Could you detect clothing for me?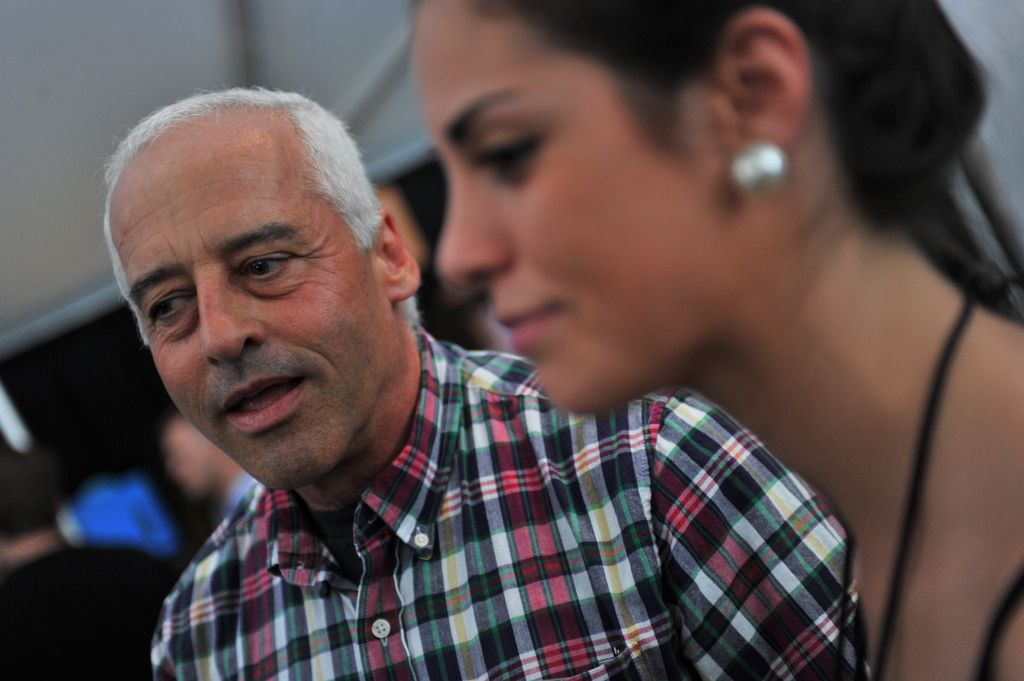
Detection result: BBox(10, 532, 171, 674).
